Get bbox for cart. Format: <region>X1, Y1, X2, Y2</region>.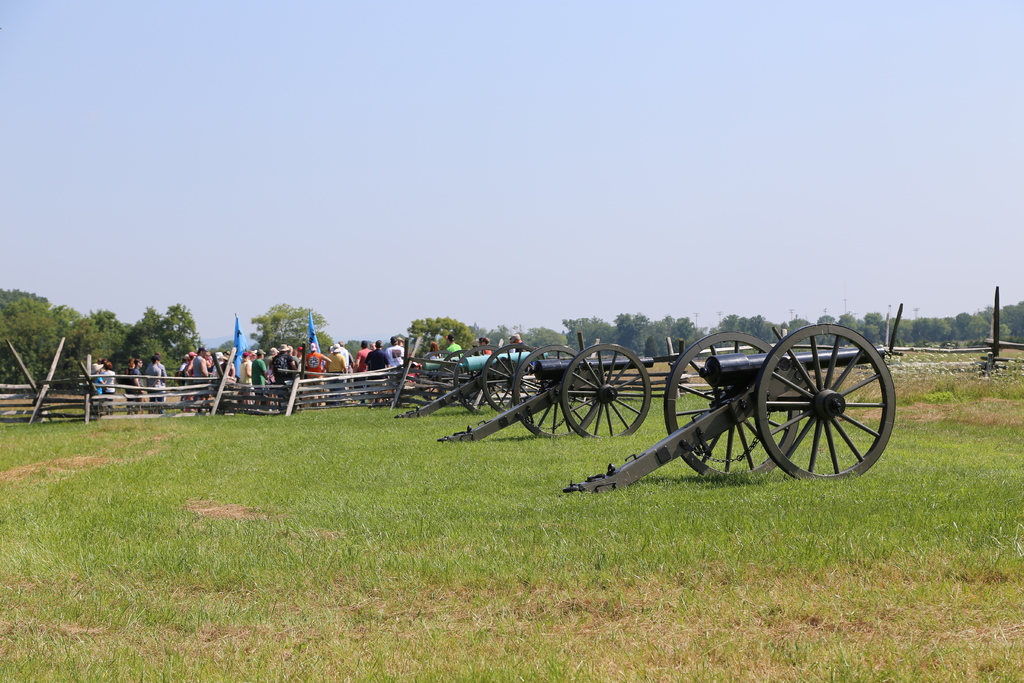
<region>399, 341, 547, 417</region>.
